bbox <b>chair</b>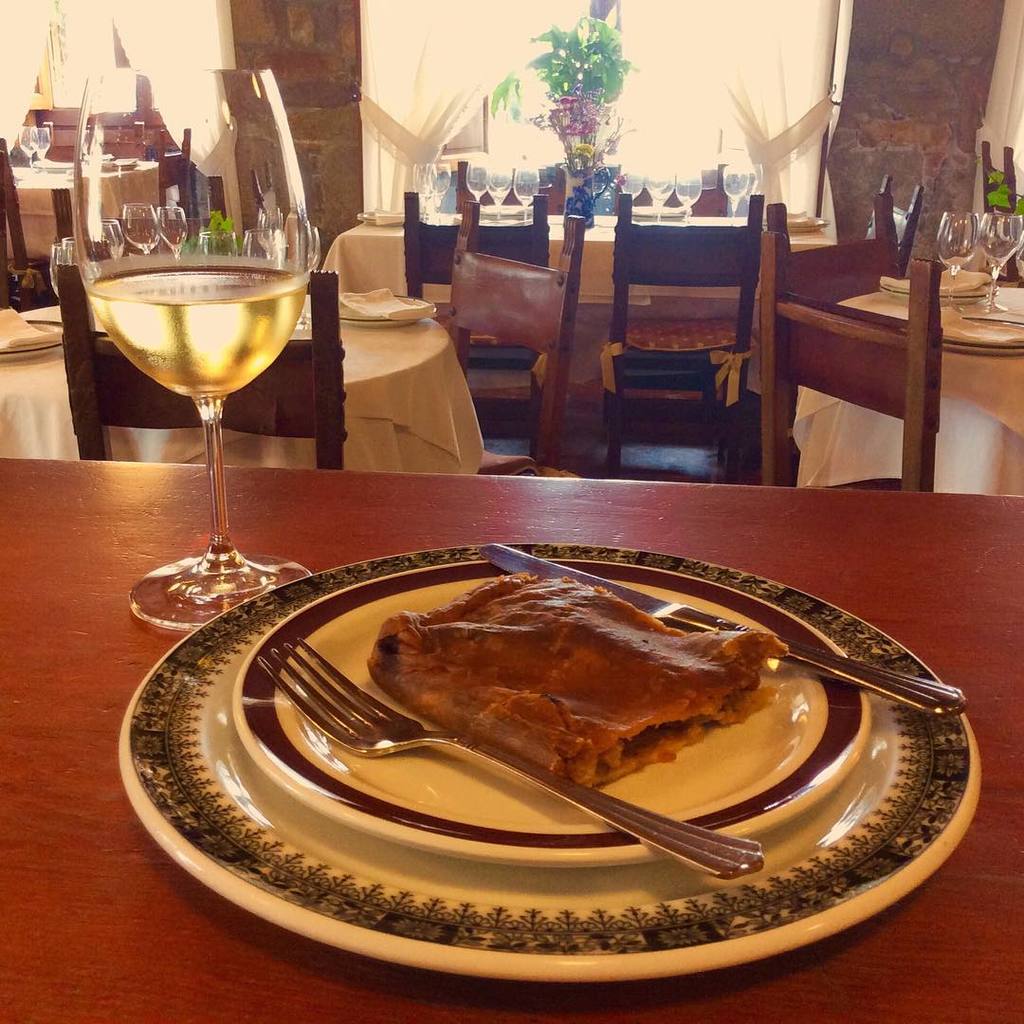
766,200,905,492
